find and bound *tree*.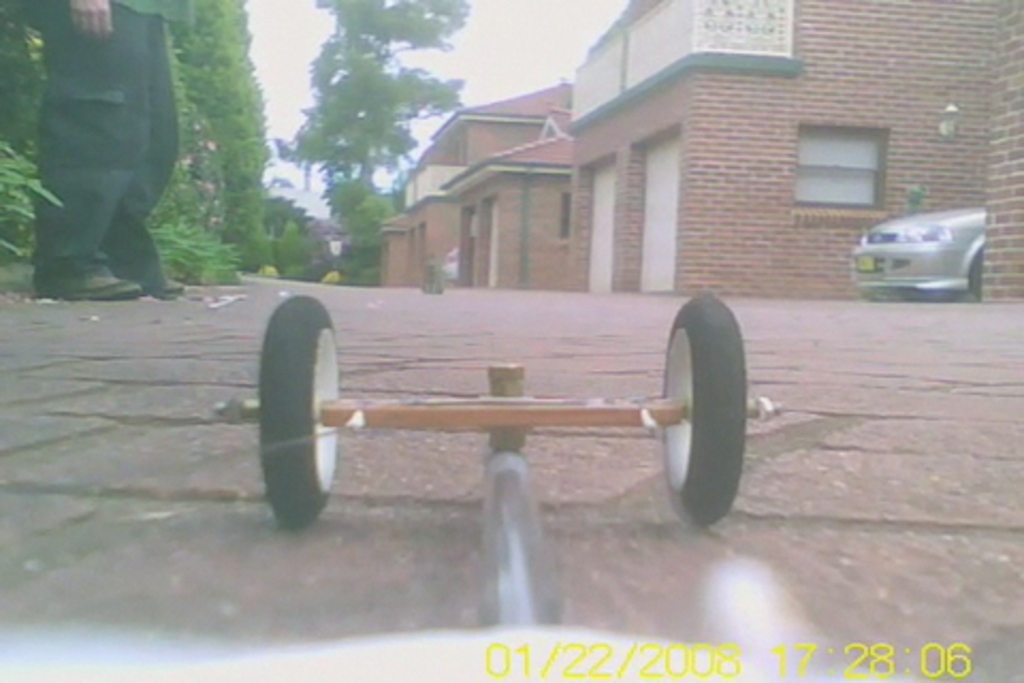
Bound: 218/21/465/267.
